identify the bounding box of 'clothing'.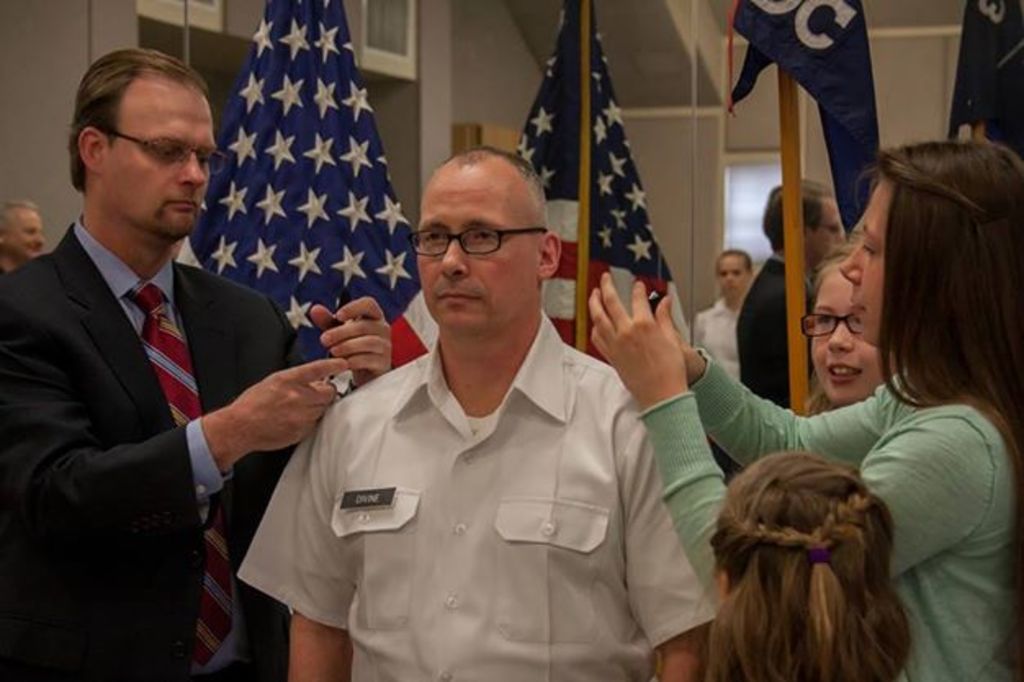
left=0, top=219, right=291, bottom=680.
